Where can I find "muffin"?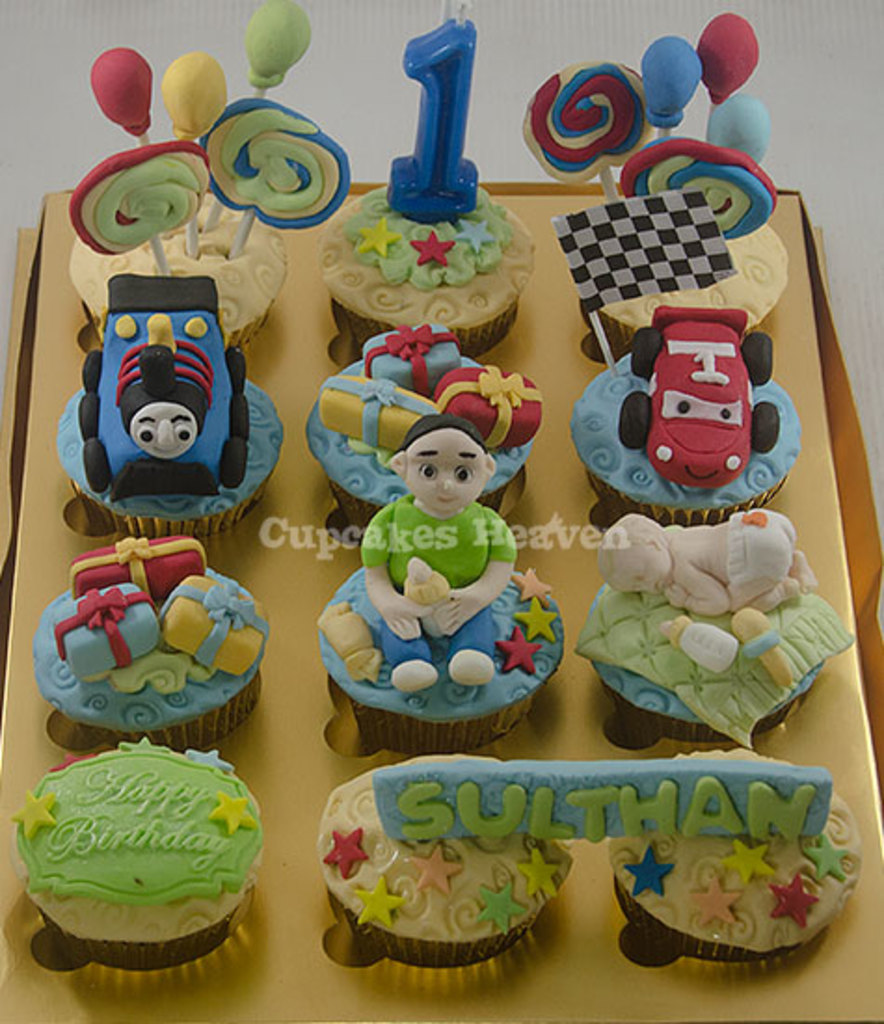
You can find it at [22, 529, 272, 752].
